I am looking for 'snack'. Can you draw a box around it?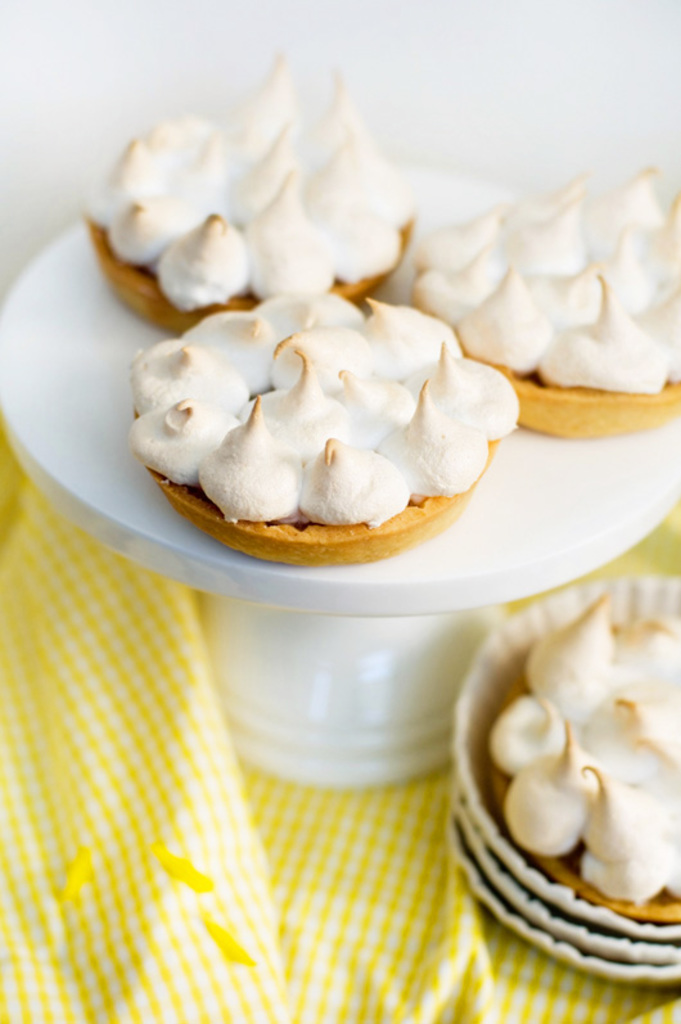
Sure, the bounding box is crop(126, 271, 518, 554).
